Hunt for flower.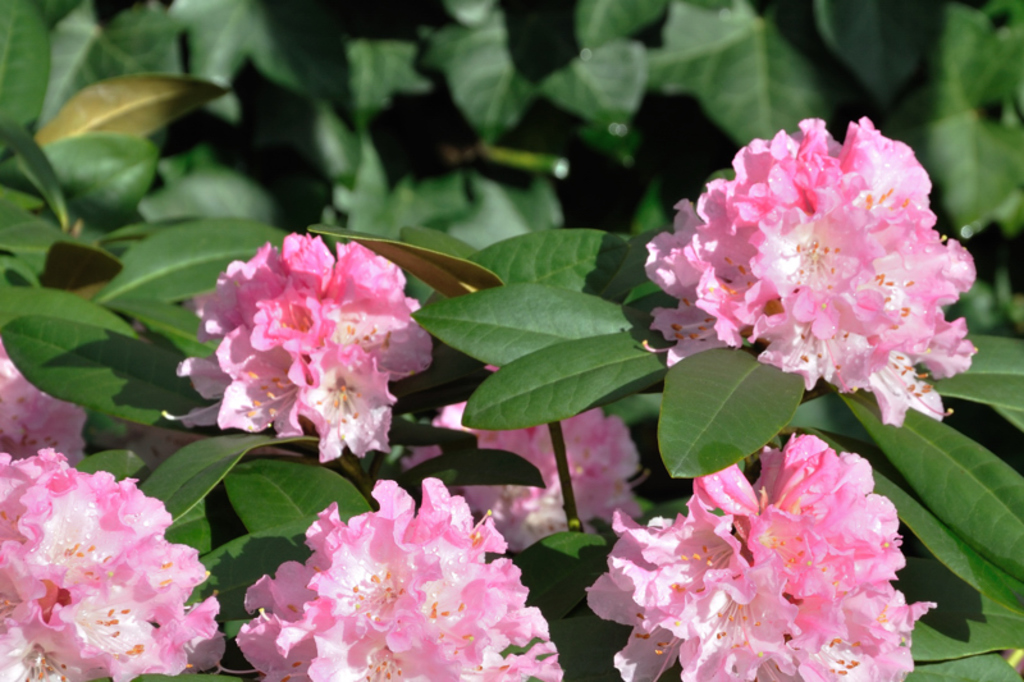
Hunted down at detection(576, 431, 934, 681).
